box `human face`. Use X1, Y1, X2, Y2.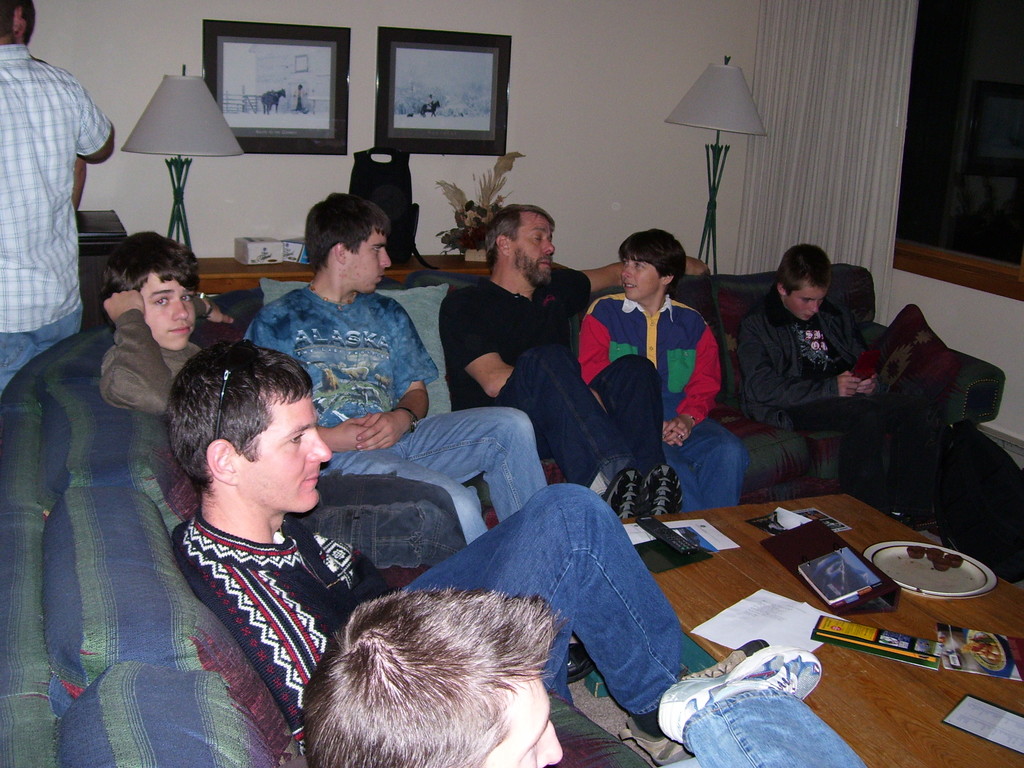
345, 230, 393, 295.
